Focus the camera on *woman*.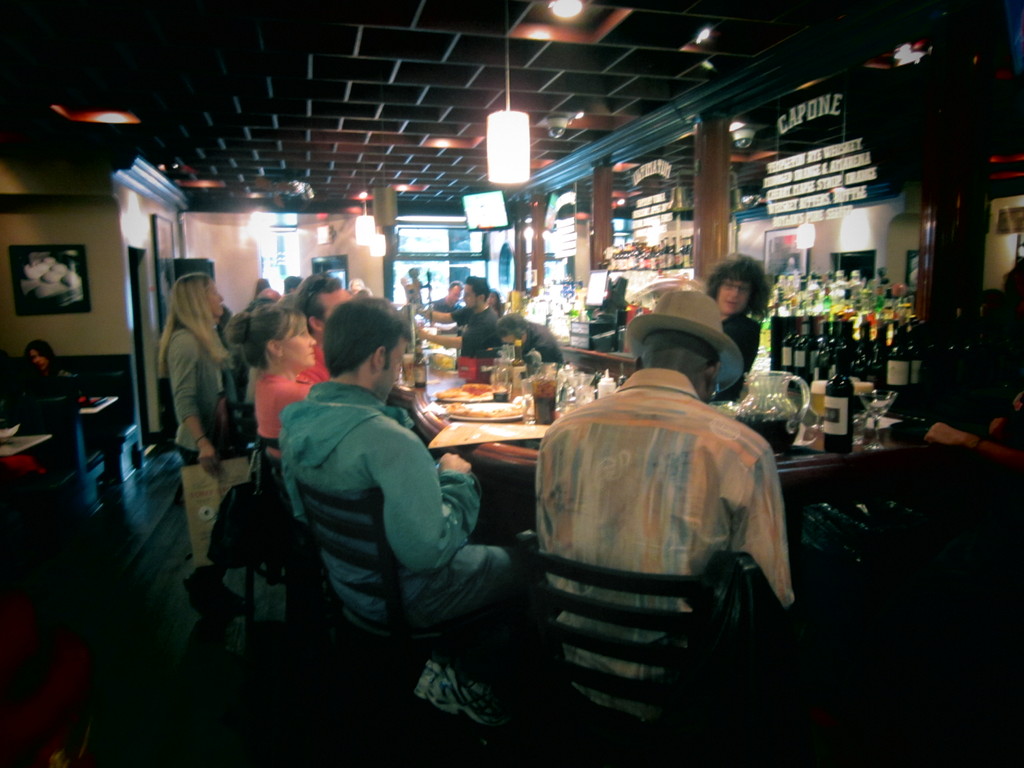
Focus region: select_region(225, 305, 315, 455).
